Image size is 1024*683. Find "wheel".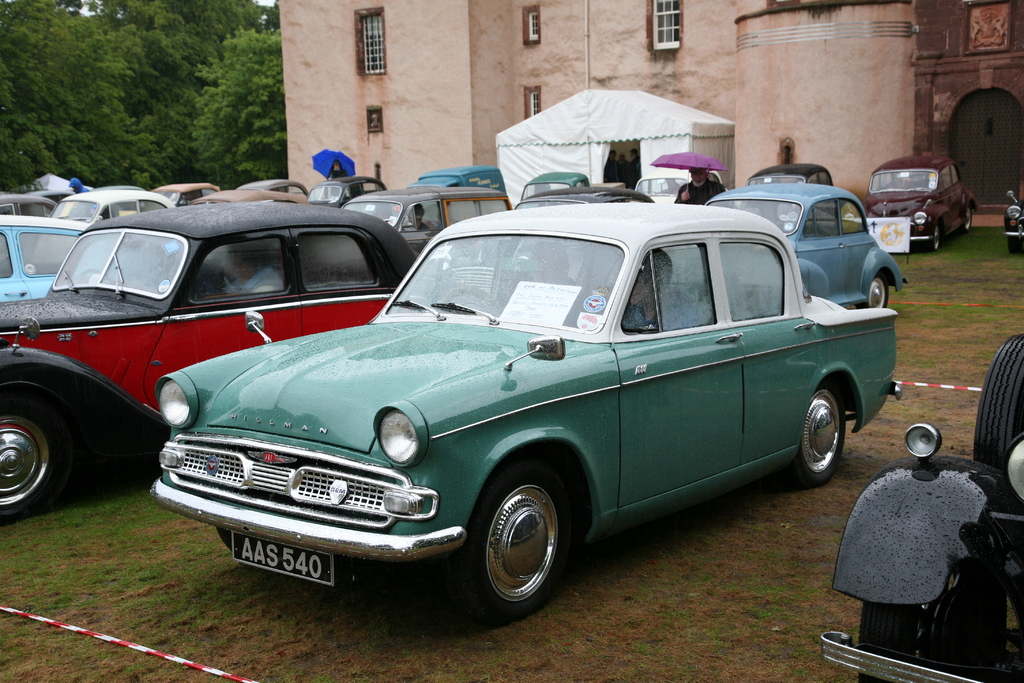
left=979, top=333, right=1023, bottom=473.
